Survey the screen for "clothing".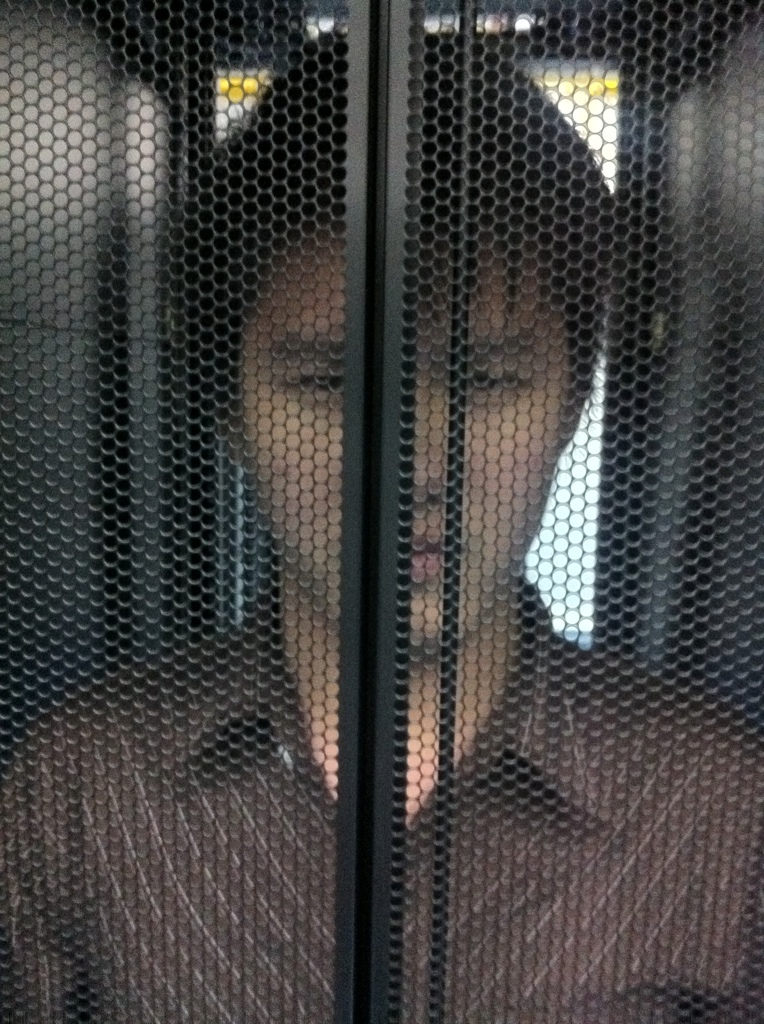
Survey found: l=0, t=582, r=763, b=1023.
